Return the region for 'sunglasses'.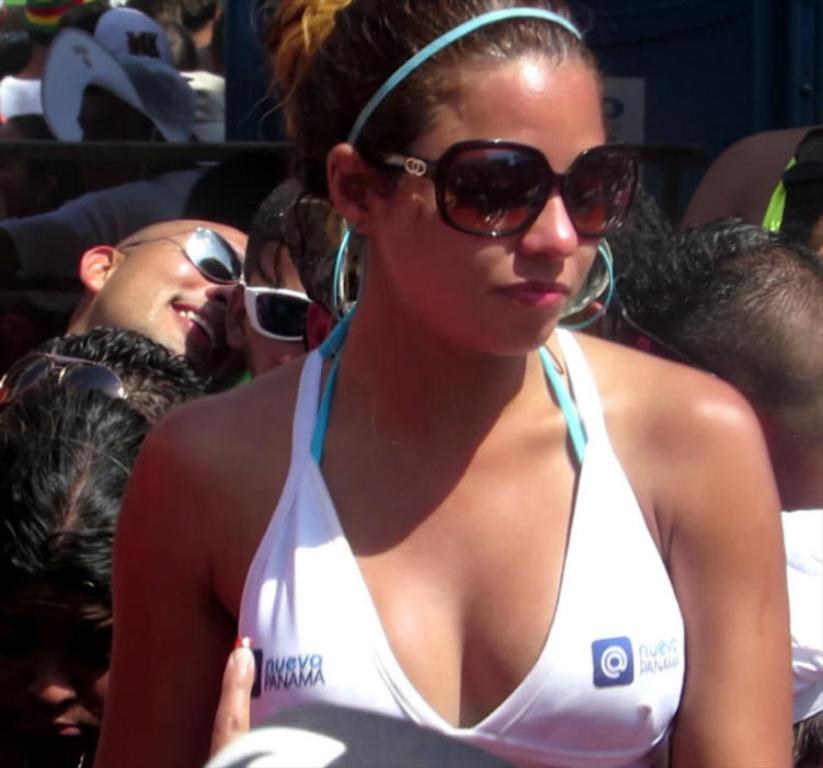
l=239, t=282, r=311, b=340.
